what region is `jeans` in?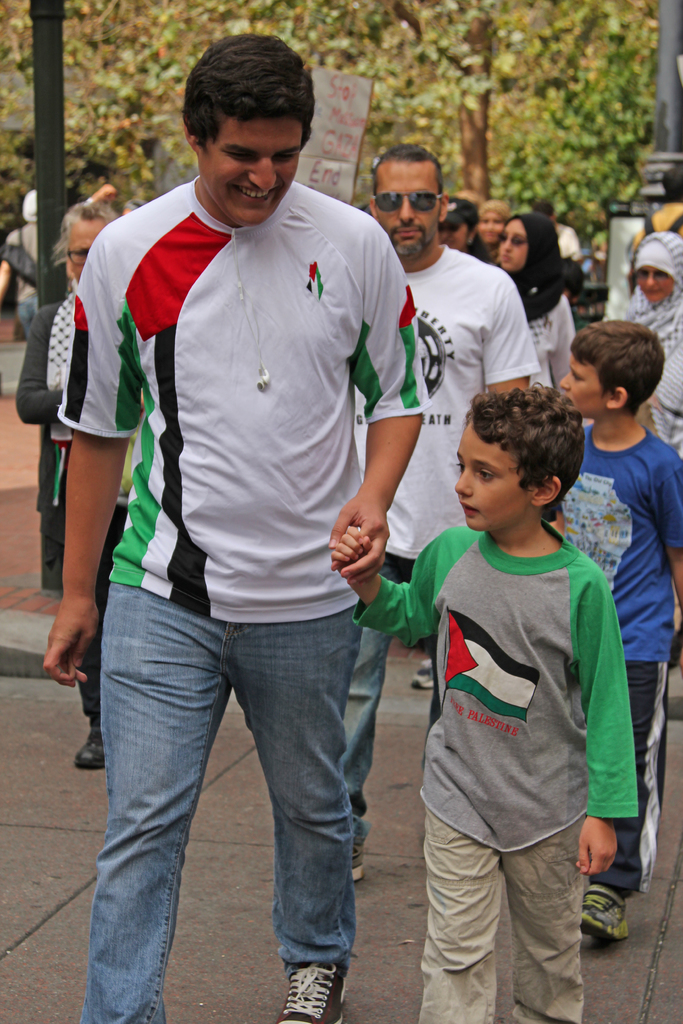
[338, 554, 432, 868].
